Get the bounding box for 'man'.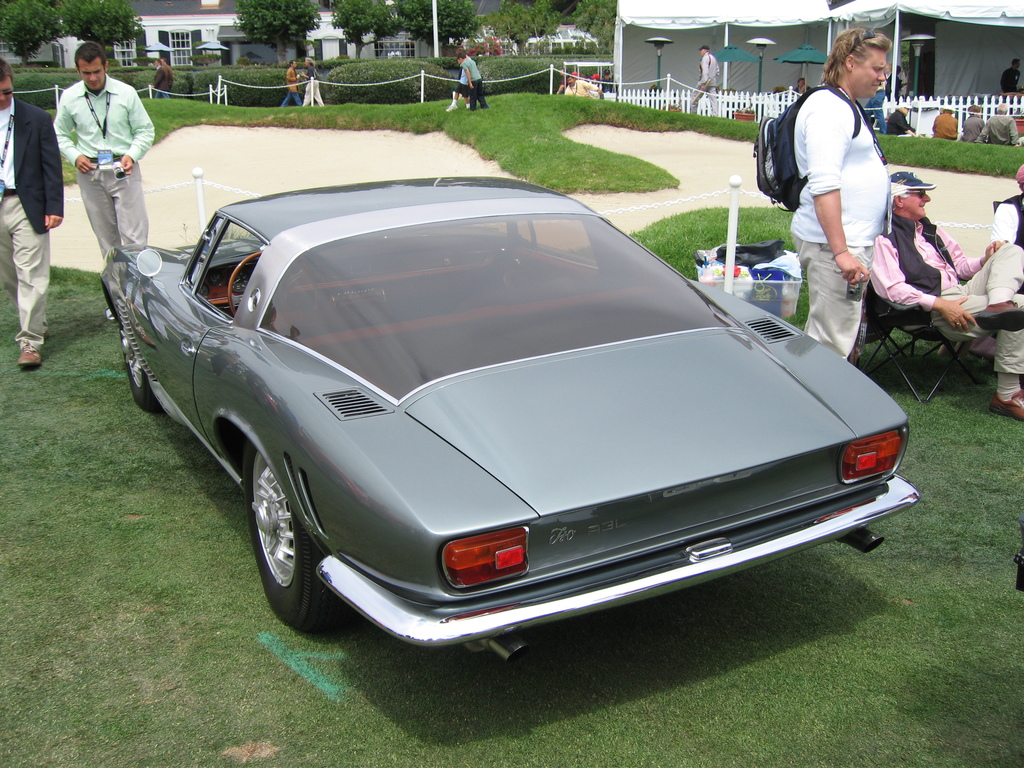
x1=872 y1=170 x2=1023 y2=422.
